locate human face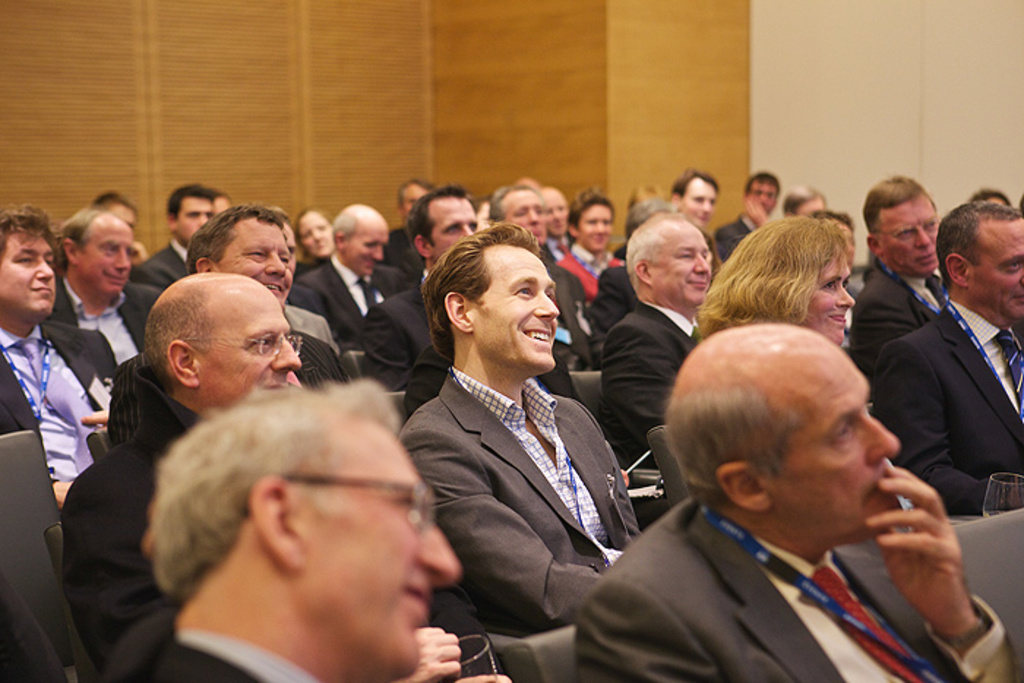
left=203, top=294, right=303, bottom=407
